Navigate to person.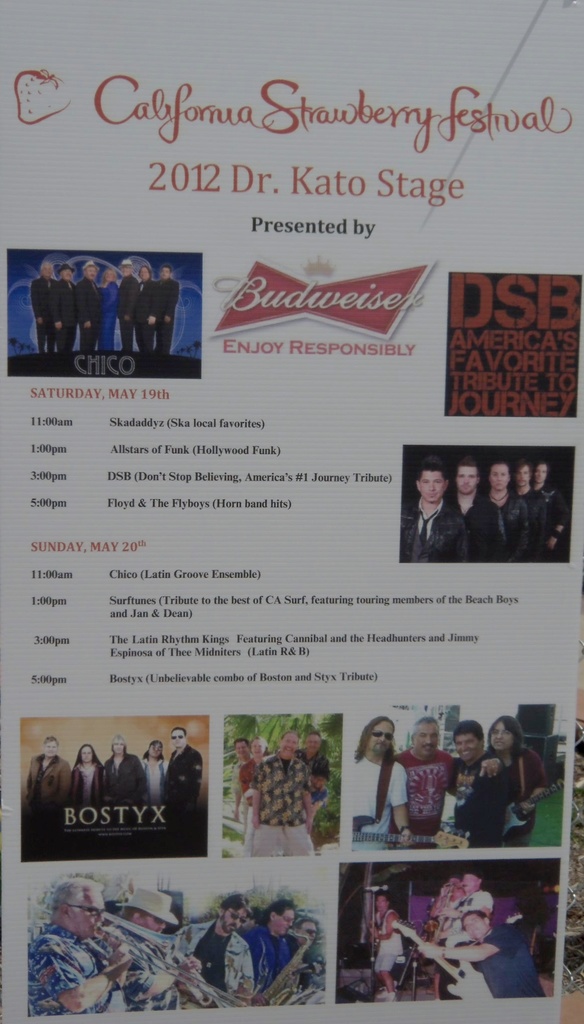
Navigation target: crop(174, 900, 254, 1008).
